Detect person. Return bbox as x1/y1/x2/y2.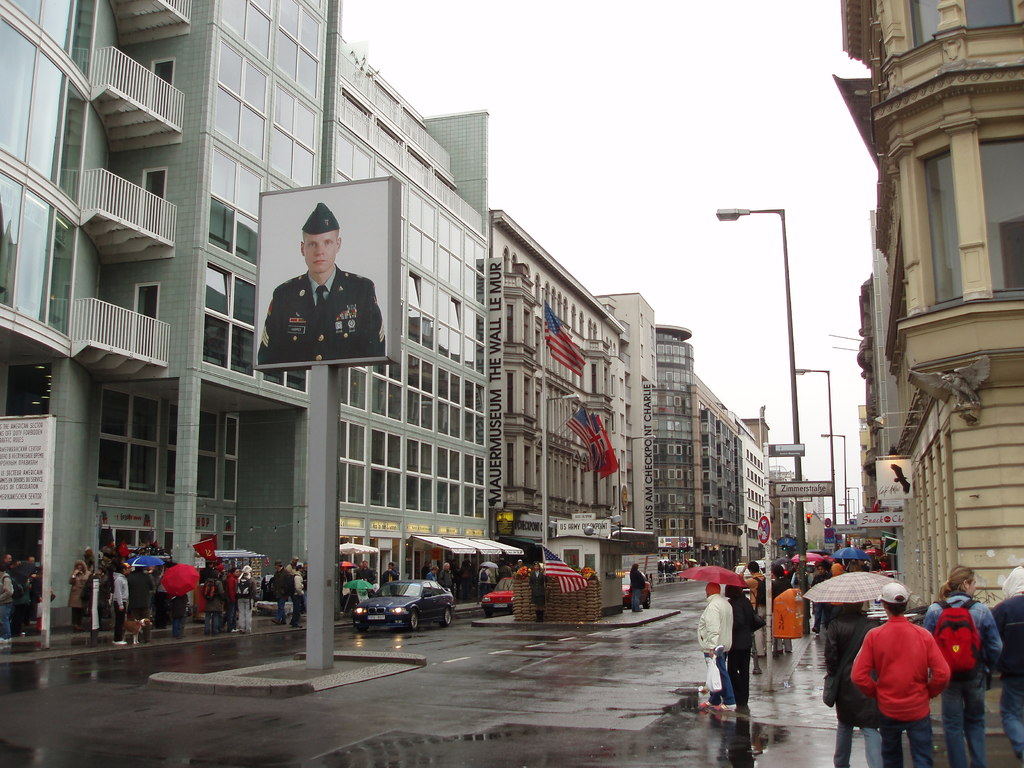
221/560/256/628.
